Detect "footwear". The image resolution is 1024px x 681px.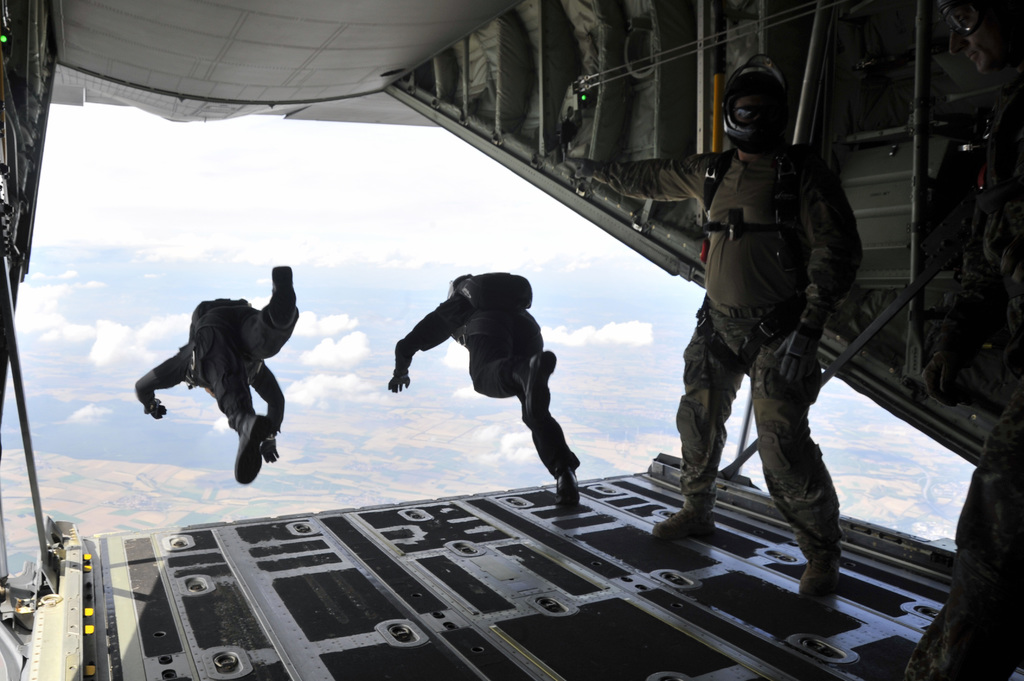
box=[514, 347, 558, 438].
